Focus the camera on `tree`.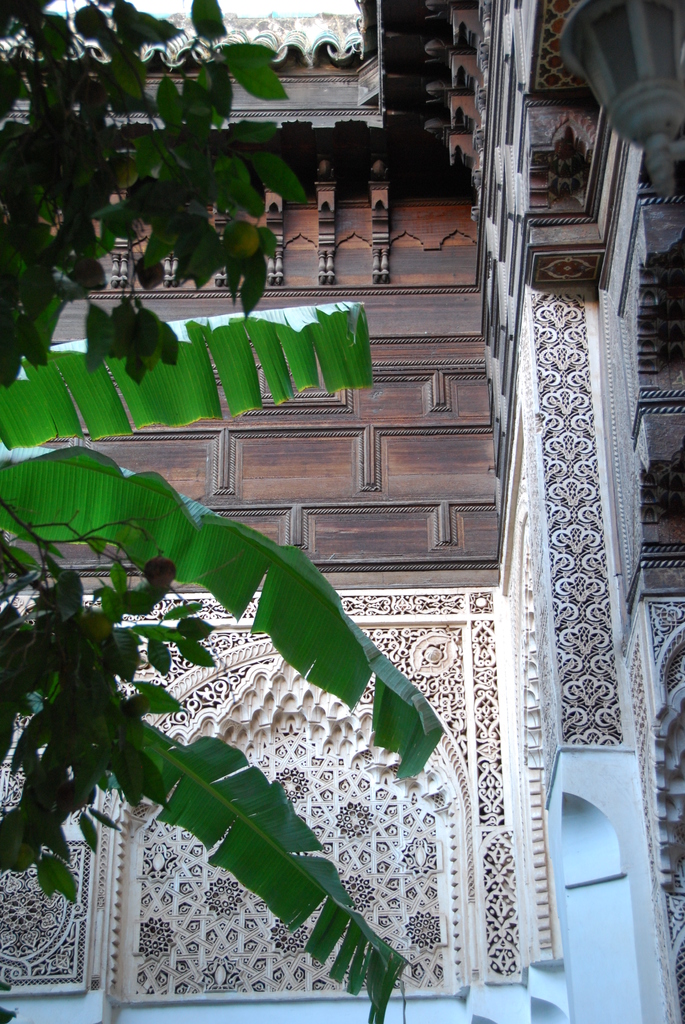
Focus region: box=[0, 0, 464, 1023].
